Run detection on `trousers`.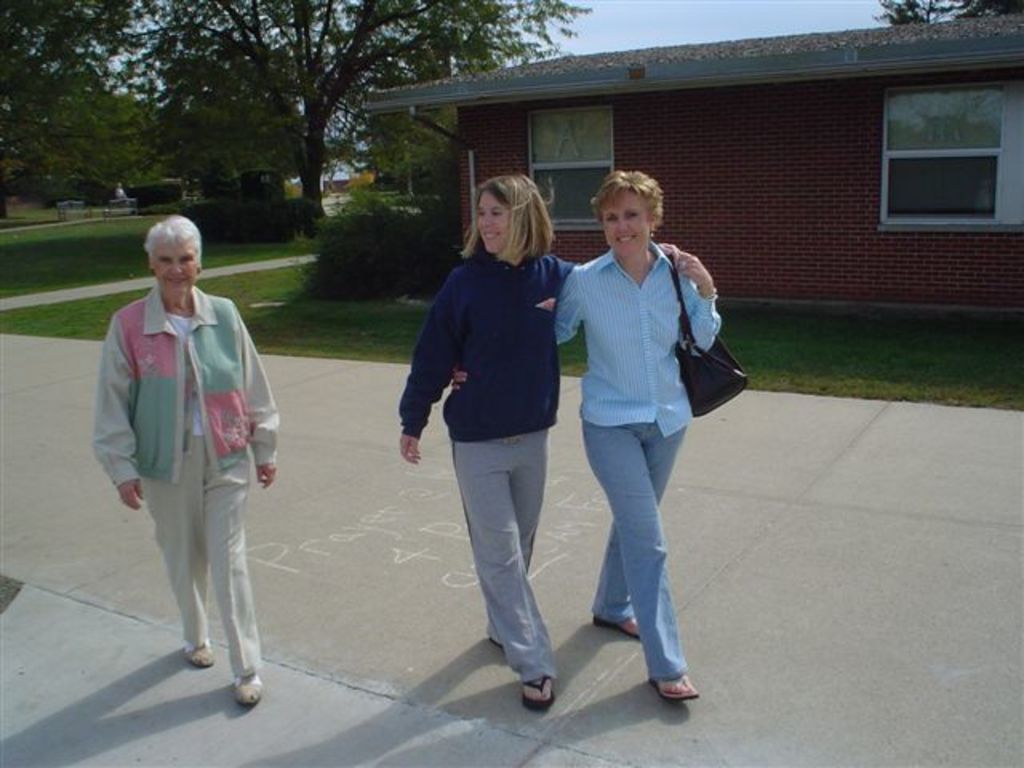
Result: bbox(578, 416, 690, 678).
